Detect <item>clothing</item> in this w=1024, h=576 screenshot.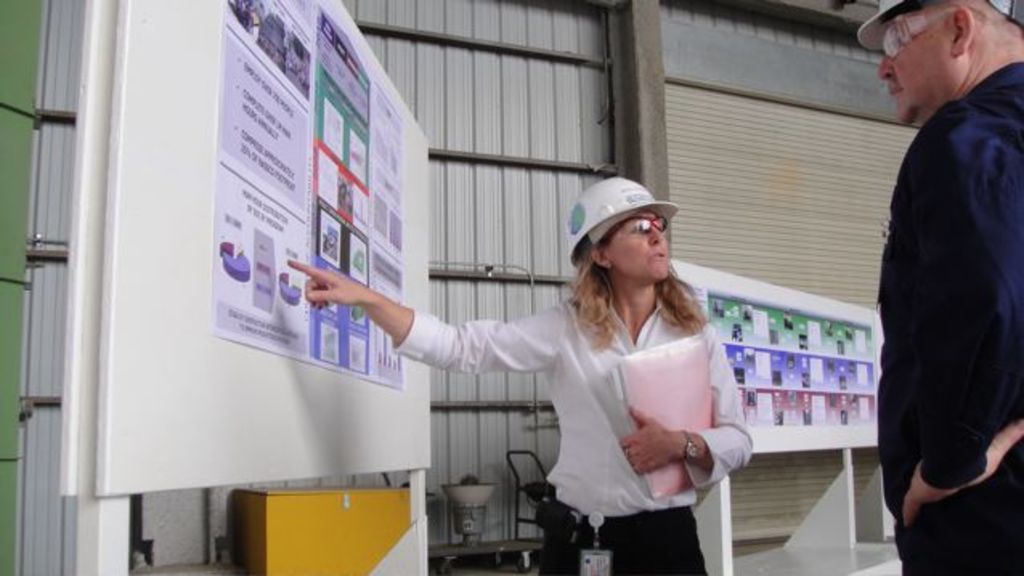
Detection: [left=868, top=61, right=1021, bottom=573].
